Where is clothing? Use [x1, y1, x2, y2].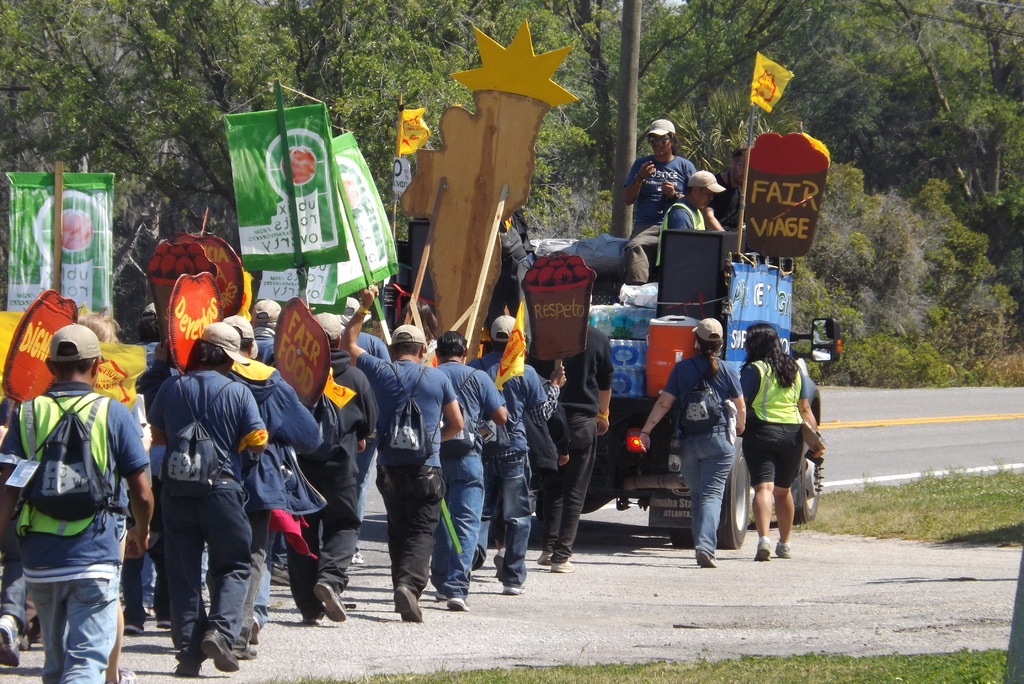
[353, 363, 457, 466].
